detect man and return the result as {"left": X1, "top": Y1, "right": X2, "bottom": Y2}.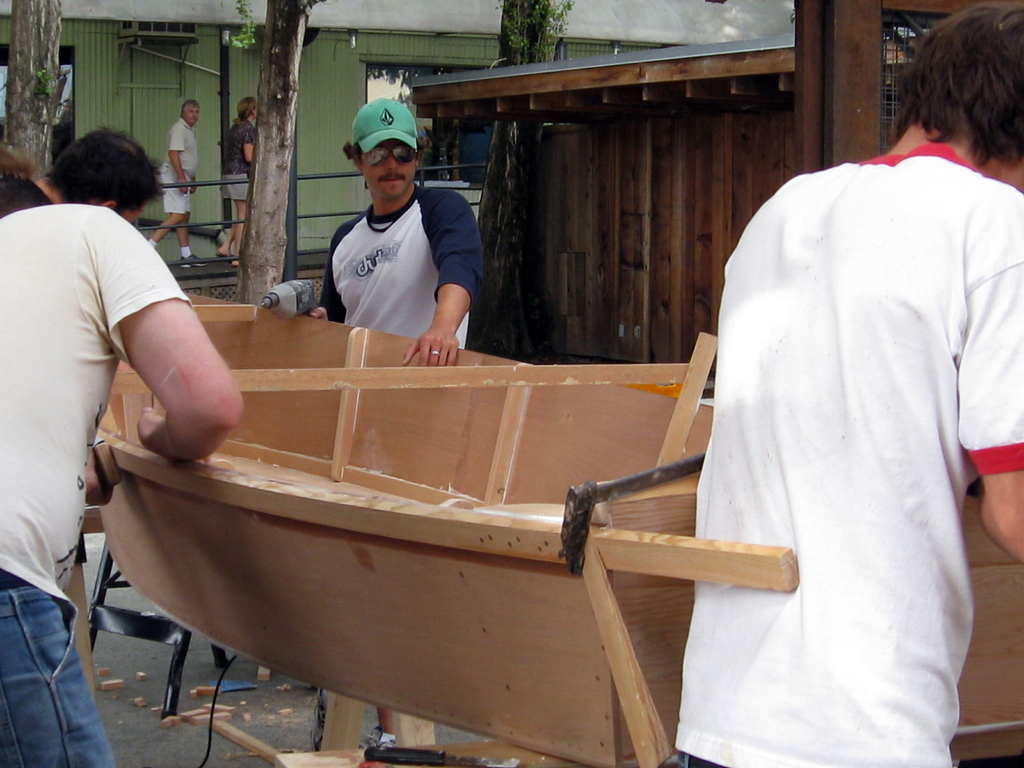
{"left": 309, "top": 95, "right": 482, "bottom": 368}.
